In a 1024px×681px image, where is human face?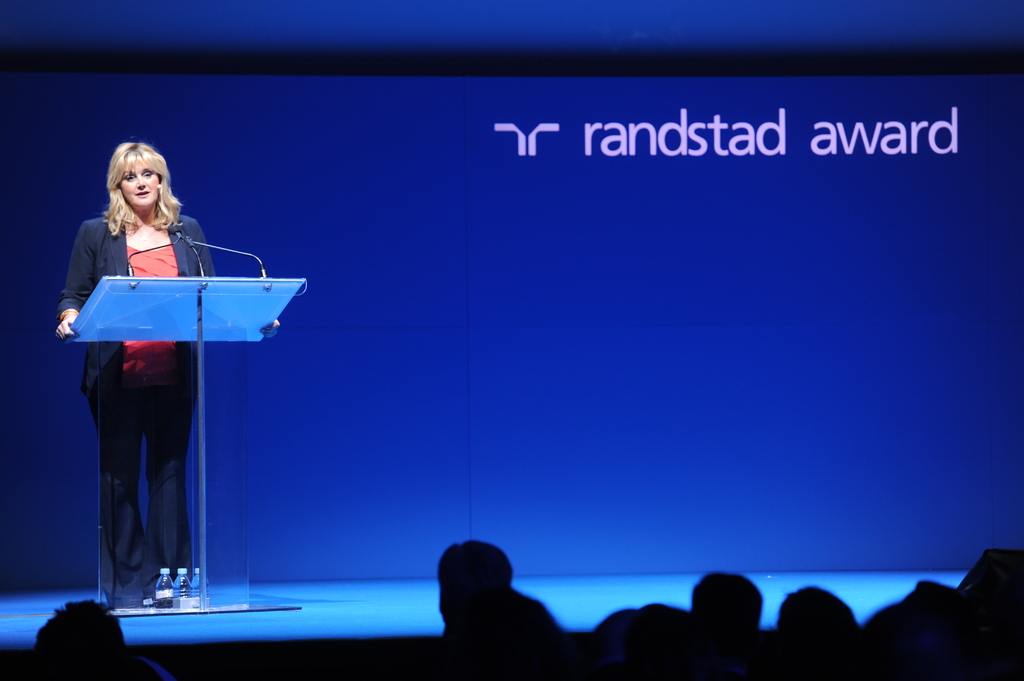
<region>120, 158, 159, 208</region>.
